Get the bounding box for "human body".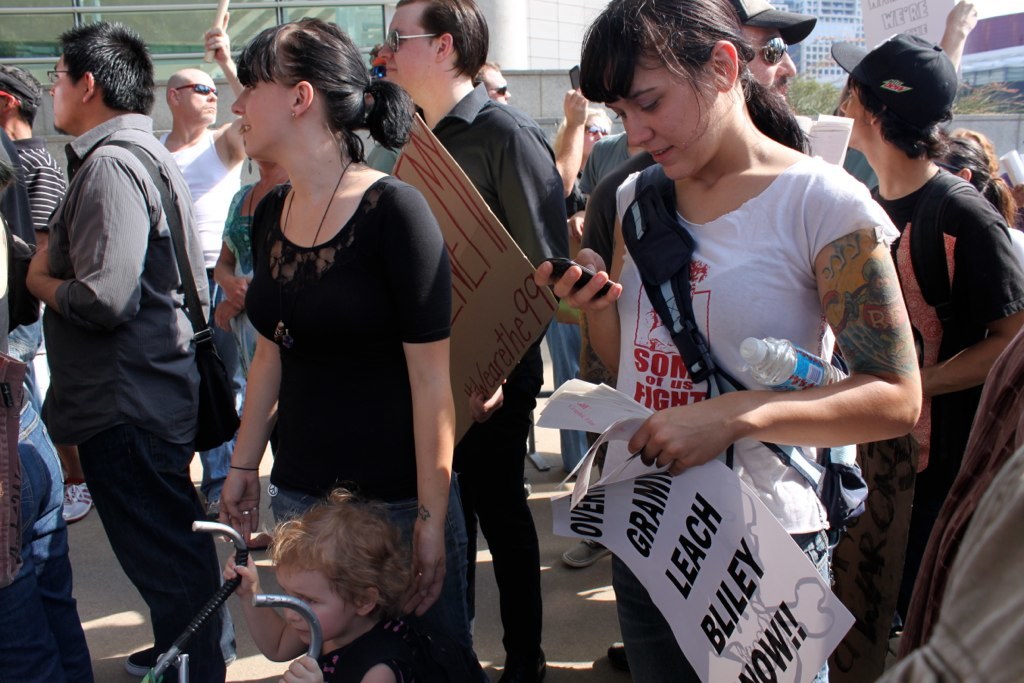
x1=528 y1=0 x2=922 y2=682.
